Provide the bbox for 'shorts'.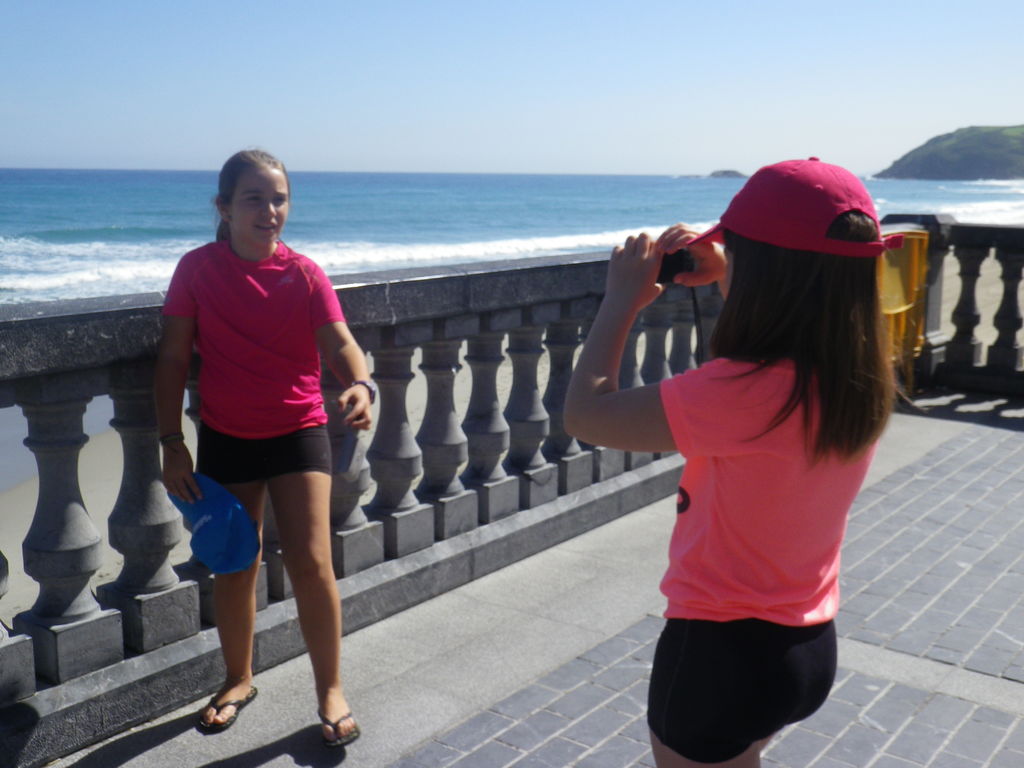
646:618:837:762.
